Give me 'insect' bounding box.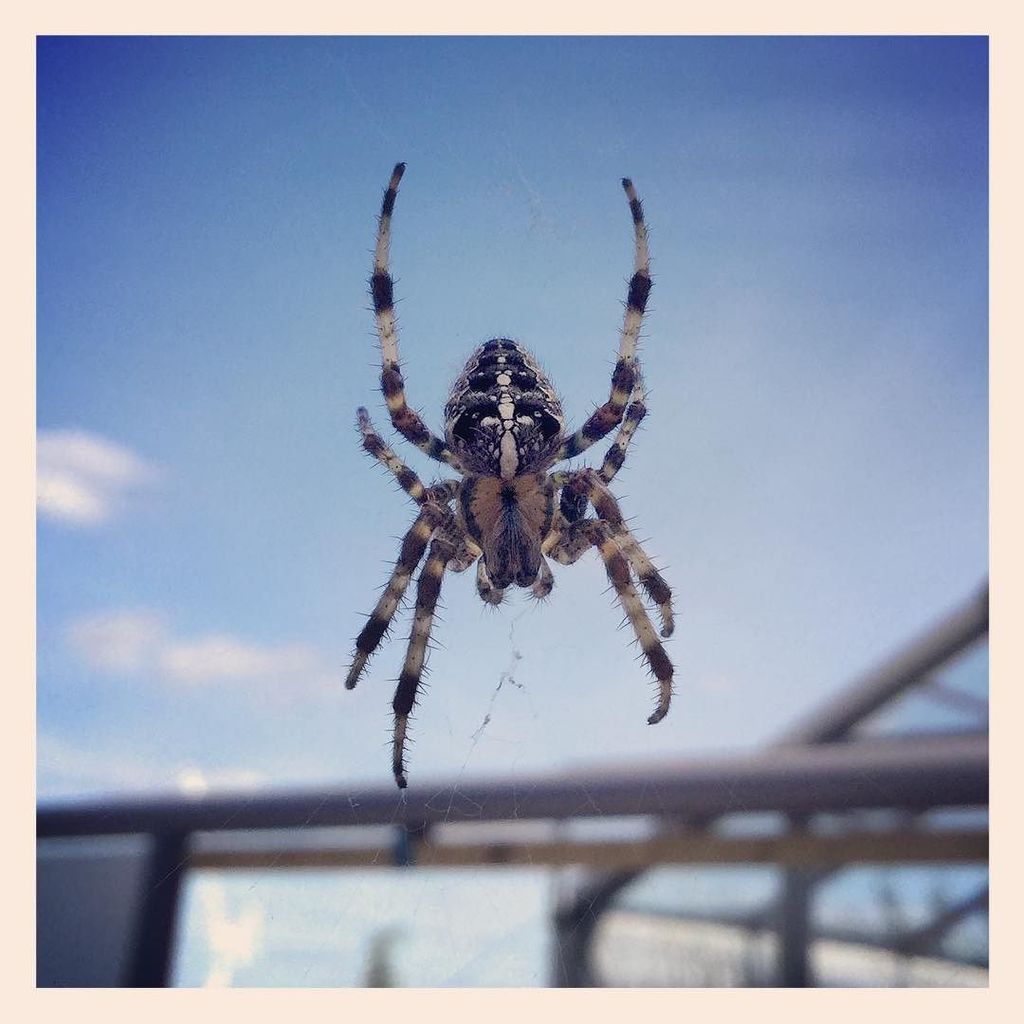
left=349, top=157, right=685, bottom=800.
